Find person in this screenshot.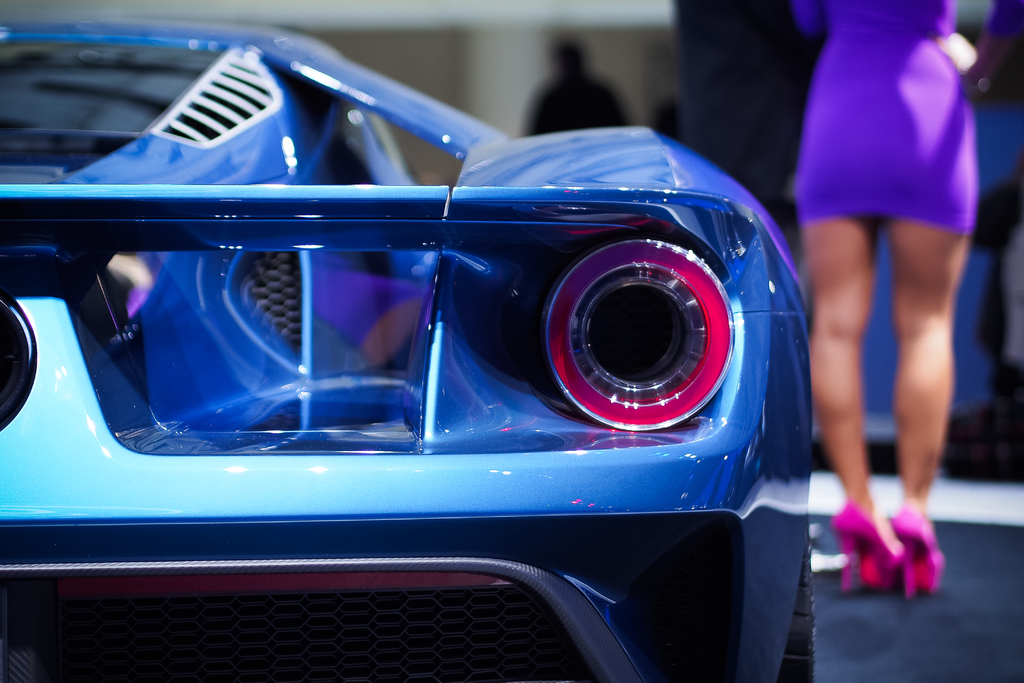
The bounding box for person is box=[780, 0, 1023, 598].
